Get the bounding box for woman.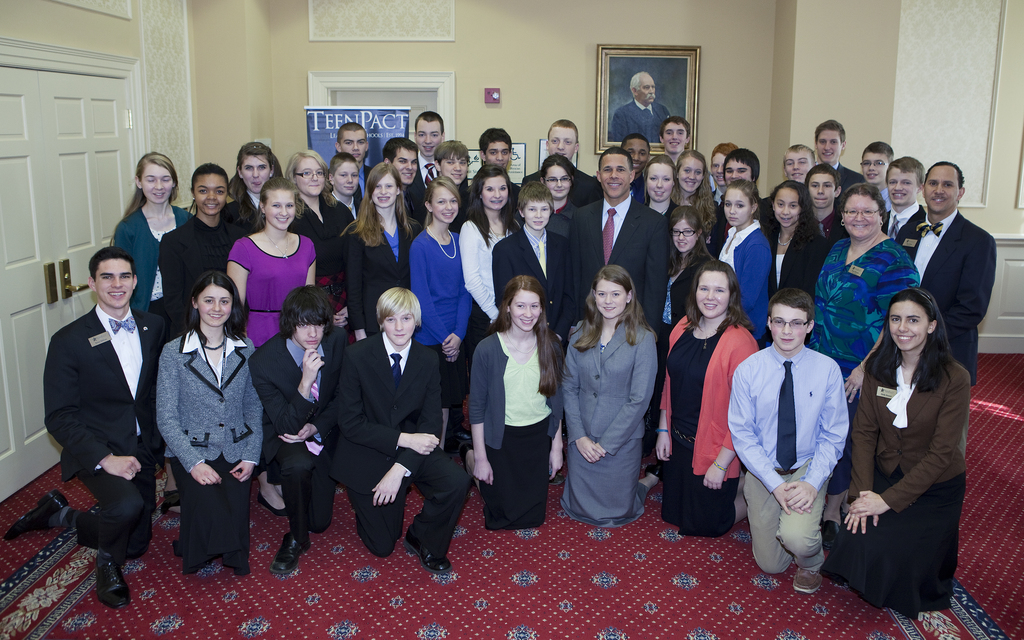
bbox(220, 177, 316, 520).
